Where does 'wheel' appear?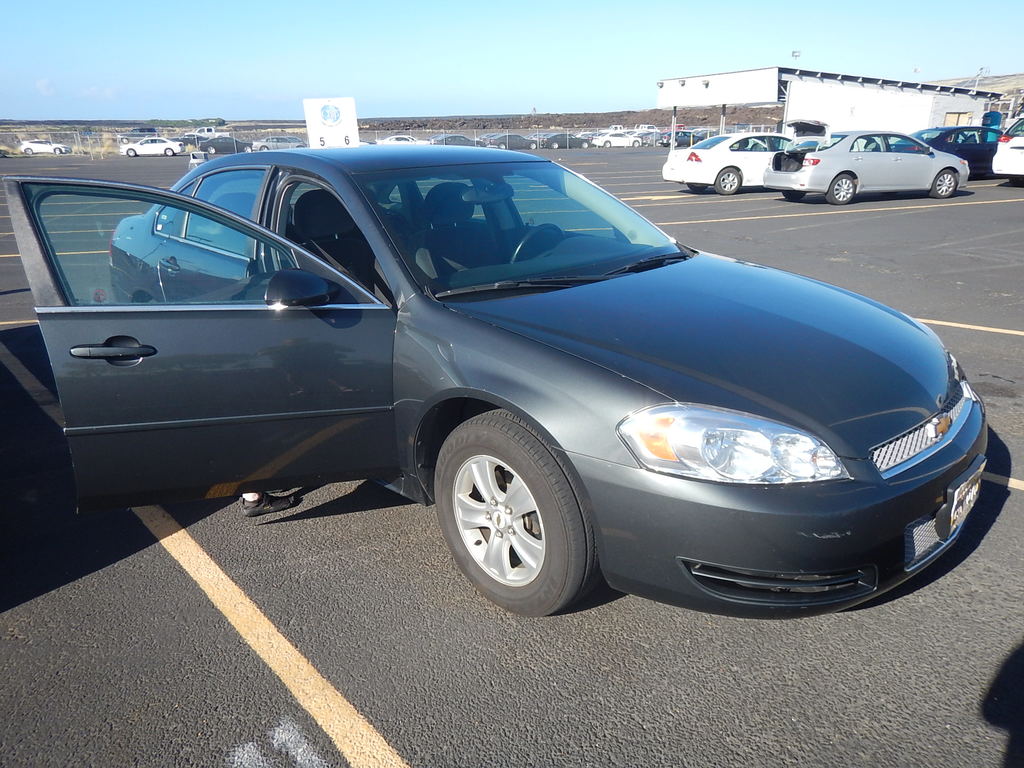
Appears at BBox(690, 182, 716, 192).
